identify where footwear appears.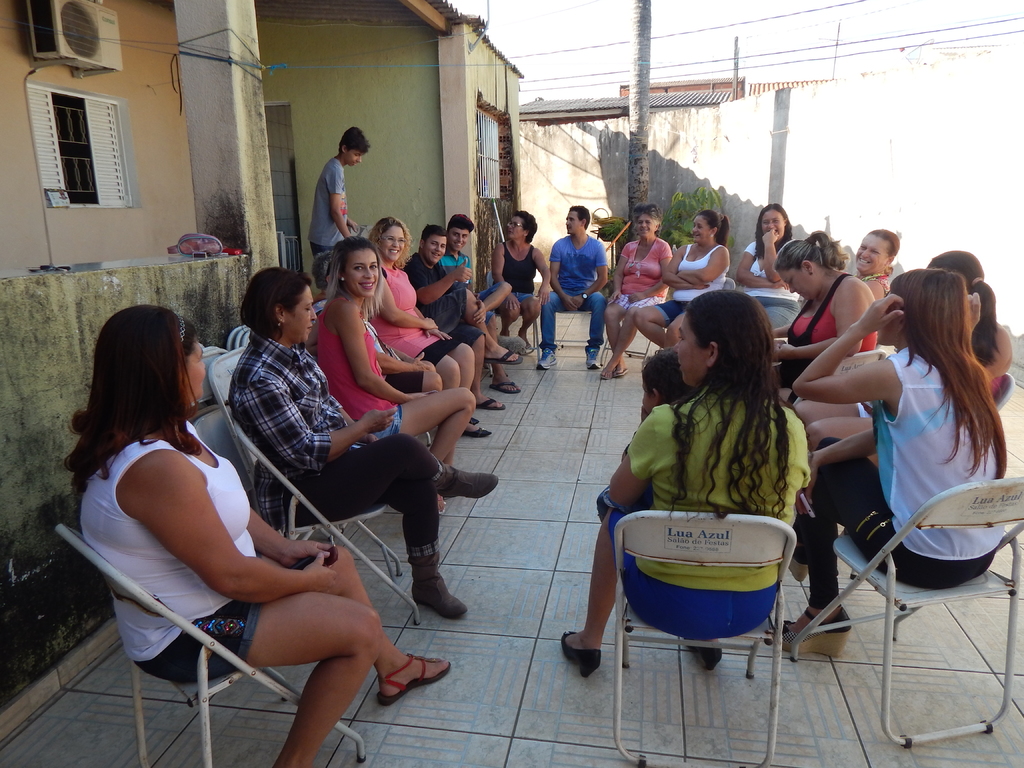
Appears at l=538, t=348, r=559, b=372.
